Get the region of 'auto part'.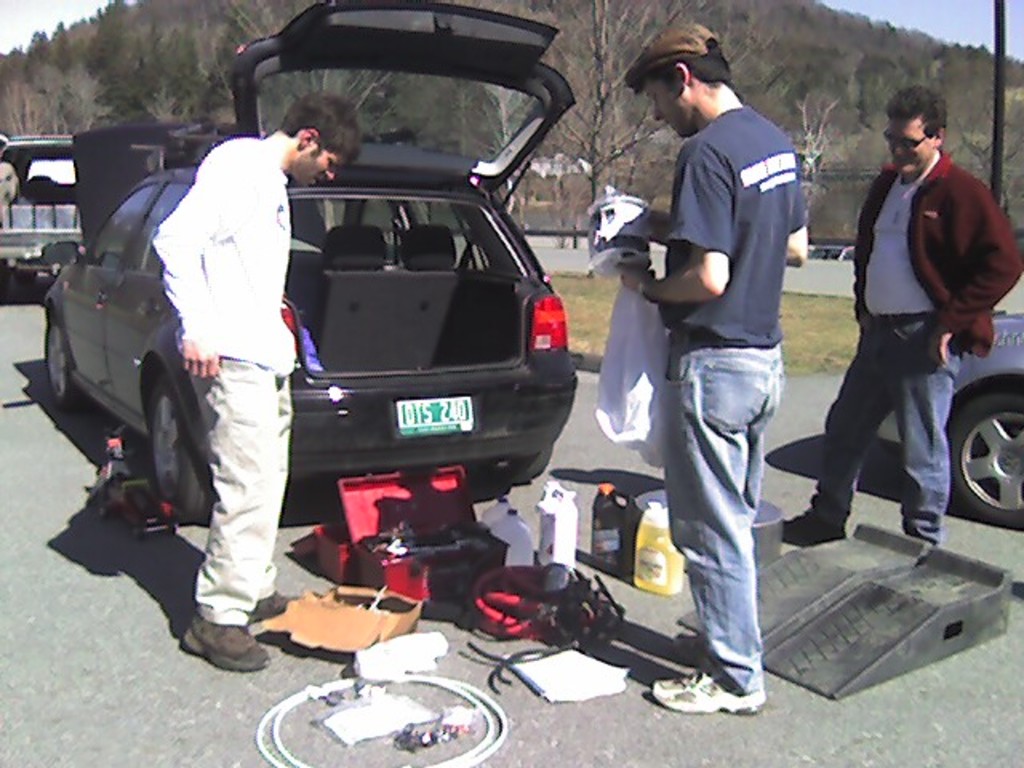
l=950, t=379, r=1022, b=531.
